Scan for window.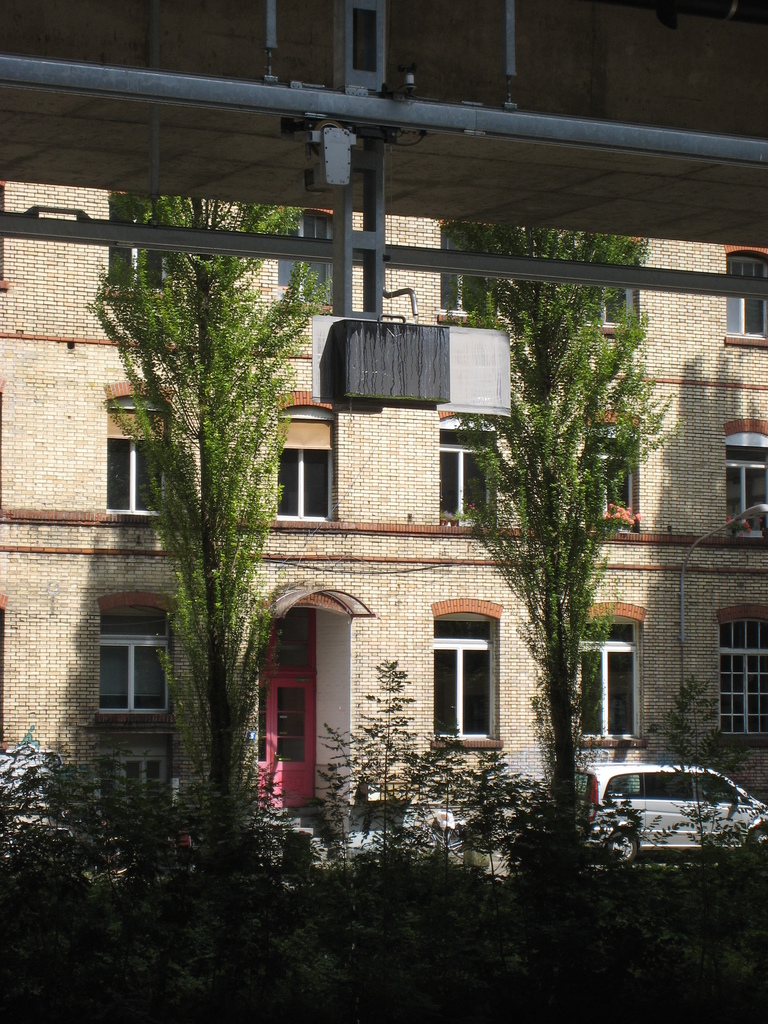
Scan result: locate(105, 191, 179, 305).
